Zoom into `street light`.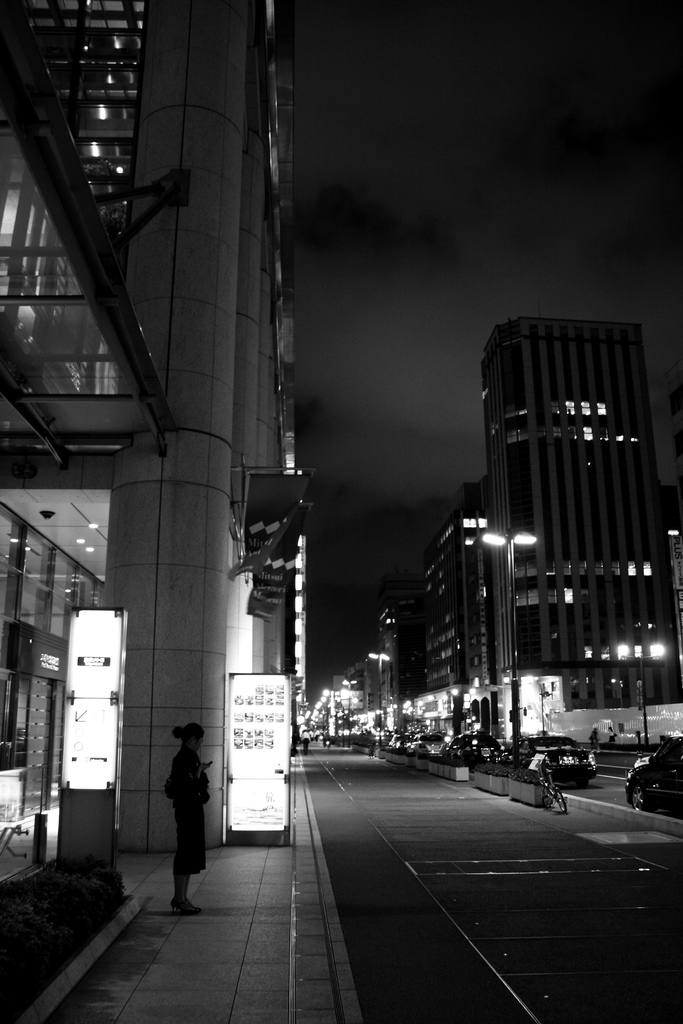
Zoom target: box(365, 650, 393, 755).
